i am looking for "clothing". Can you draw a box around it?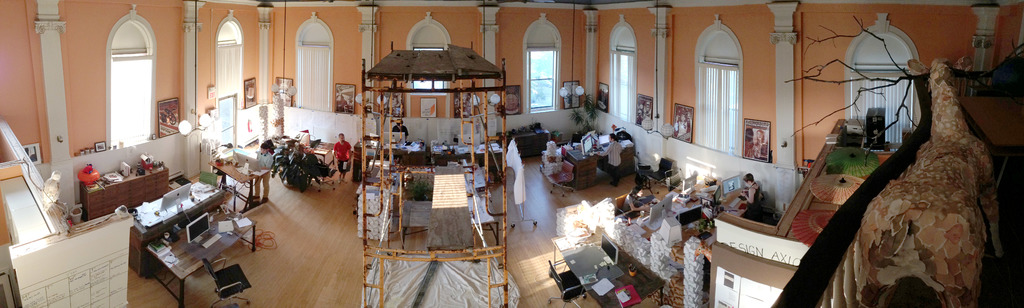
Sure, the bounding box is x1=253, y1=147, x2=269, y2=199.
